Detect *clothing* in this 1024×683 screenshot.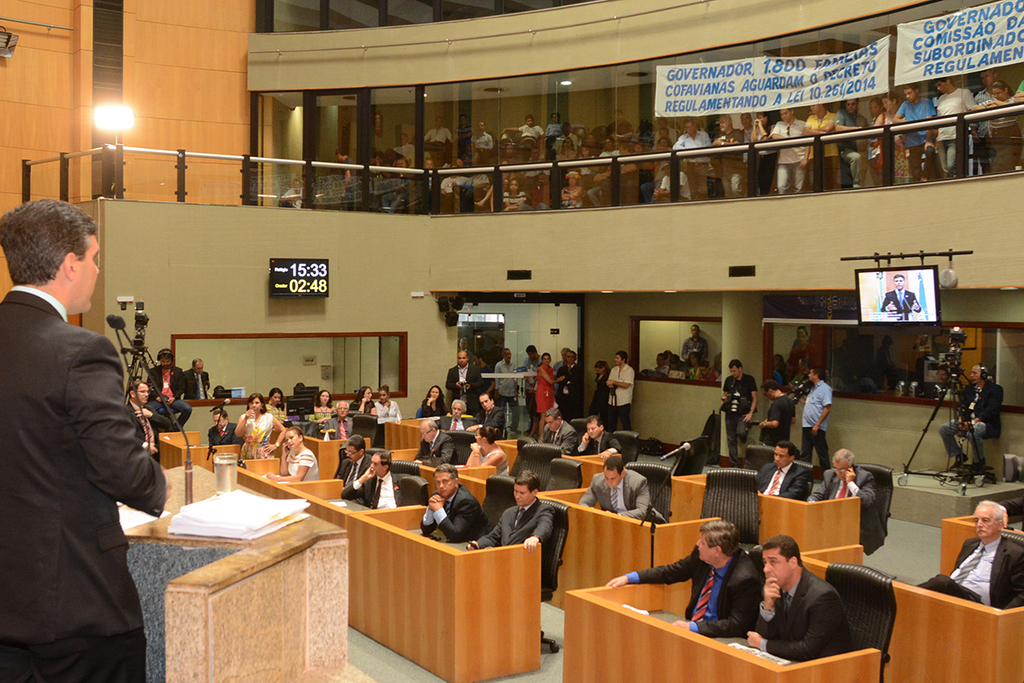
Detection: pyautogui.locateOnScreen(573, 465, 648, 516).
